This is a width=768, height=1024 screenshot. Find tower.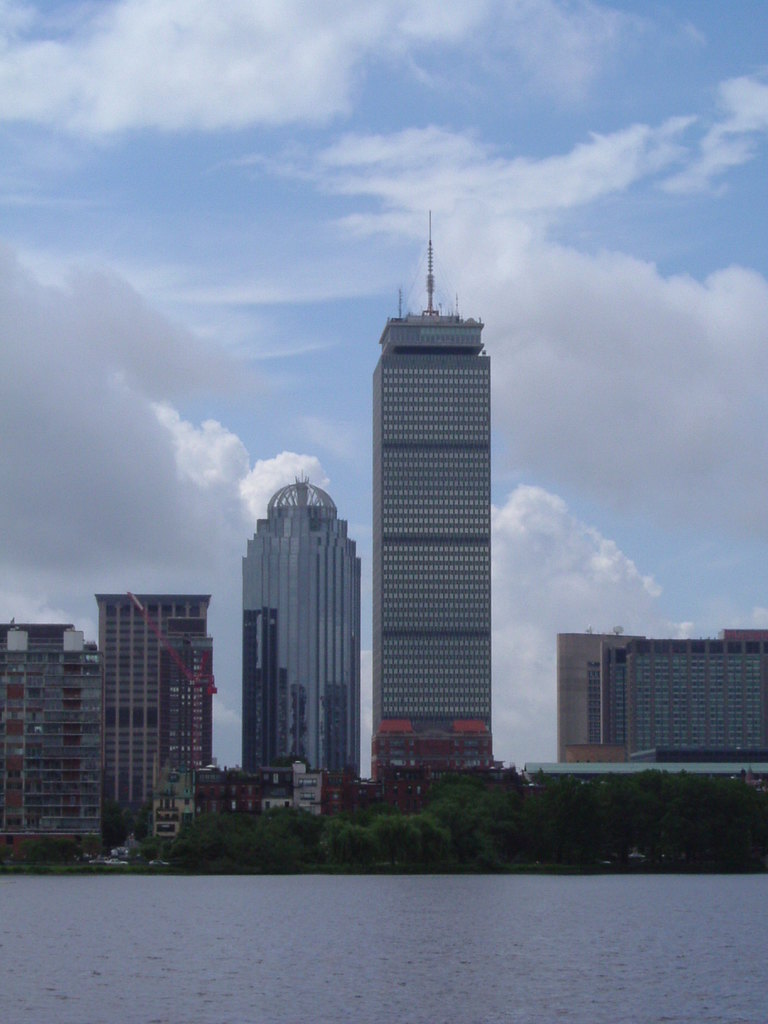
Bounding box: (x1=99, y1=592, x2=210, y2=860).
